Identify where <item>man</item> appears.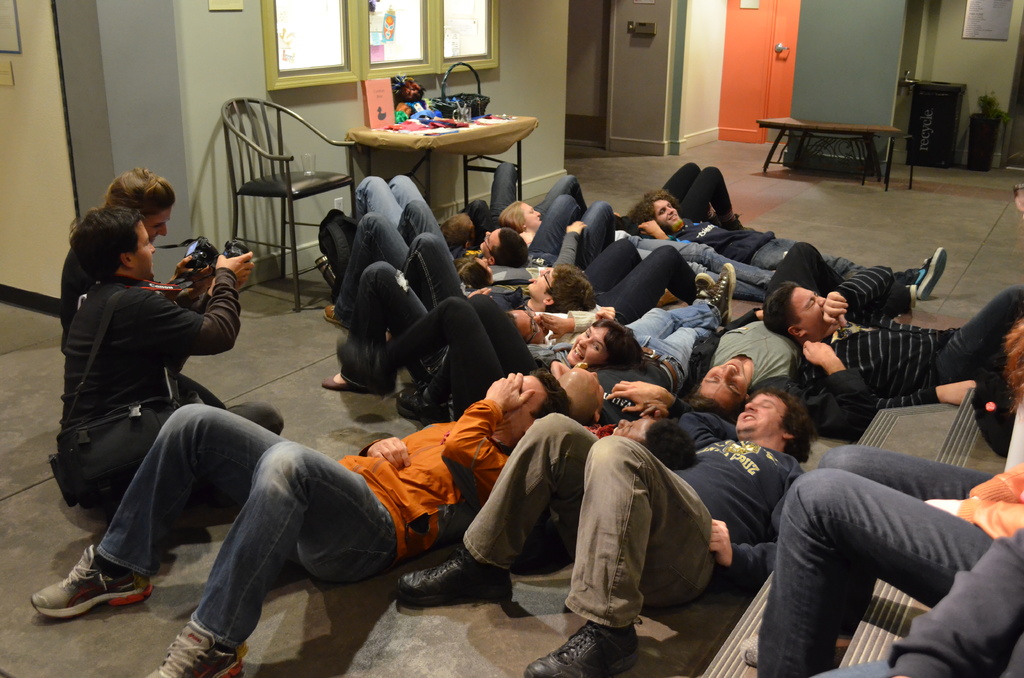
Appears at locate(51, 206, 288, 561).
